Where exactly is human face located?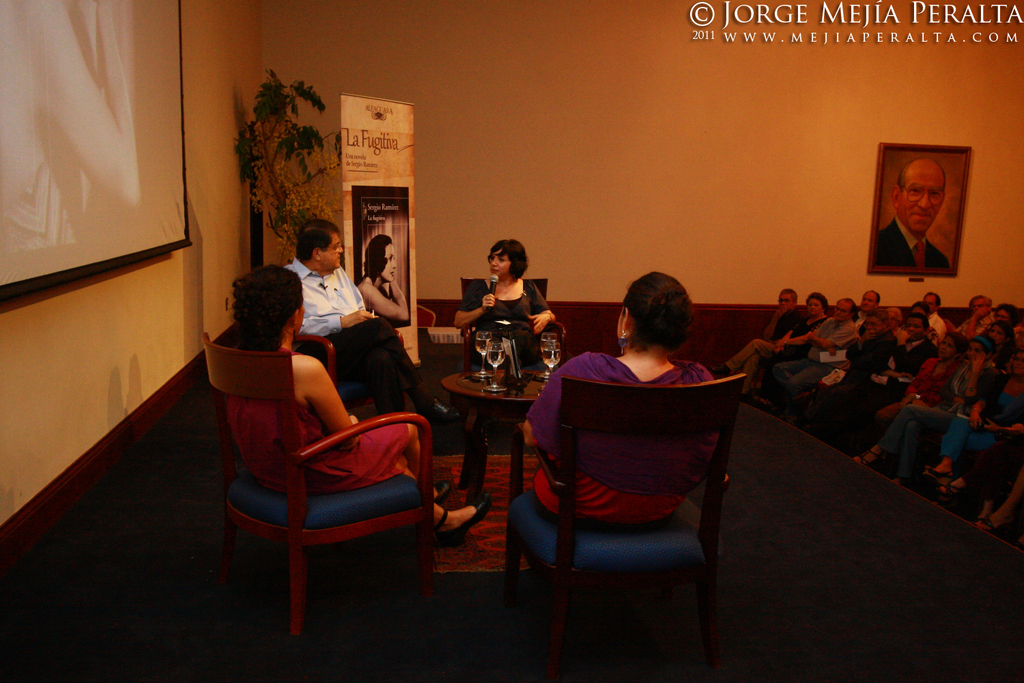
Its bounding box is [941, 339, 956, 359].
